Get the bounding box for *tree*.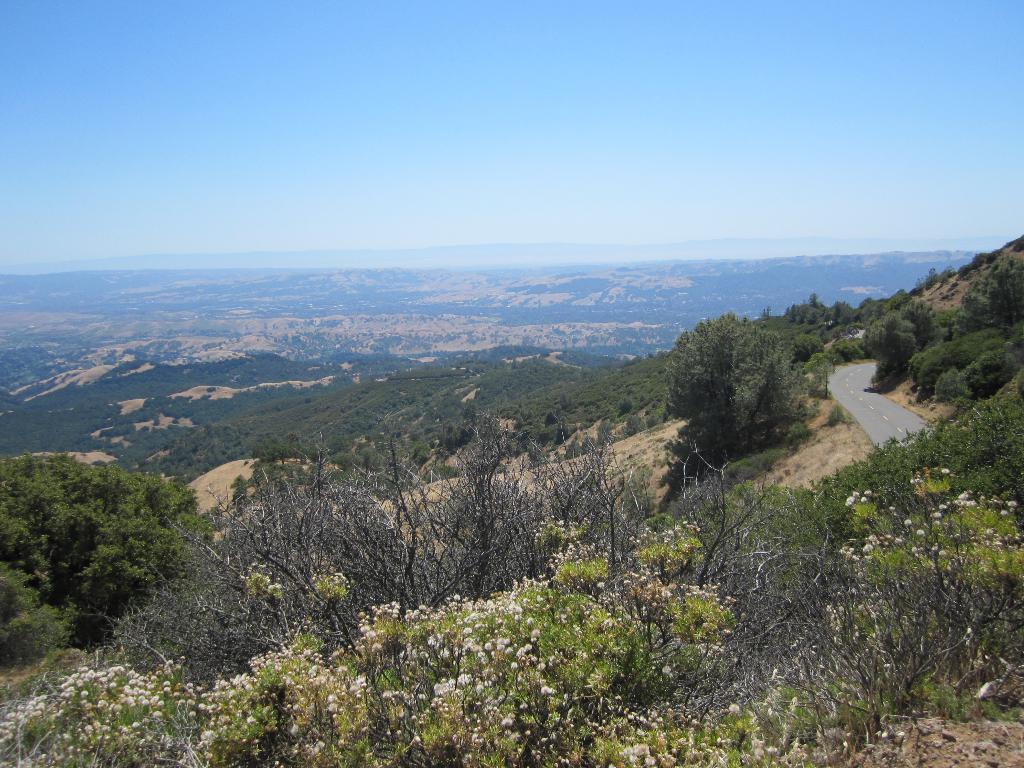
crop(955, 252, 1023, 351).
